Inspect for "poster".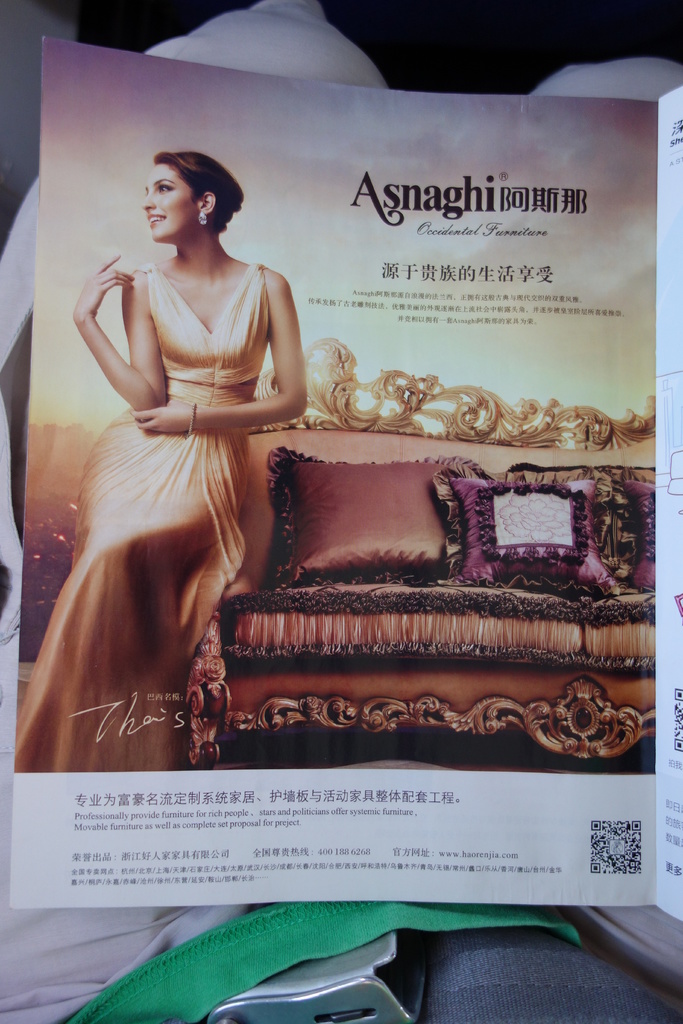
Inspection: (left=13, top=37, right=682, bottom=922).
